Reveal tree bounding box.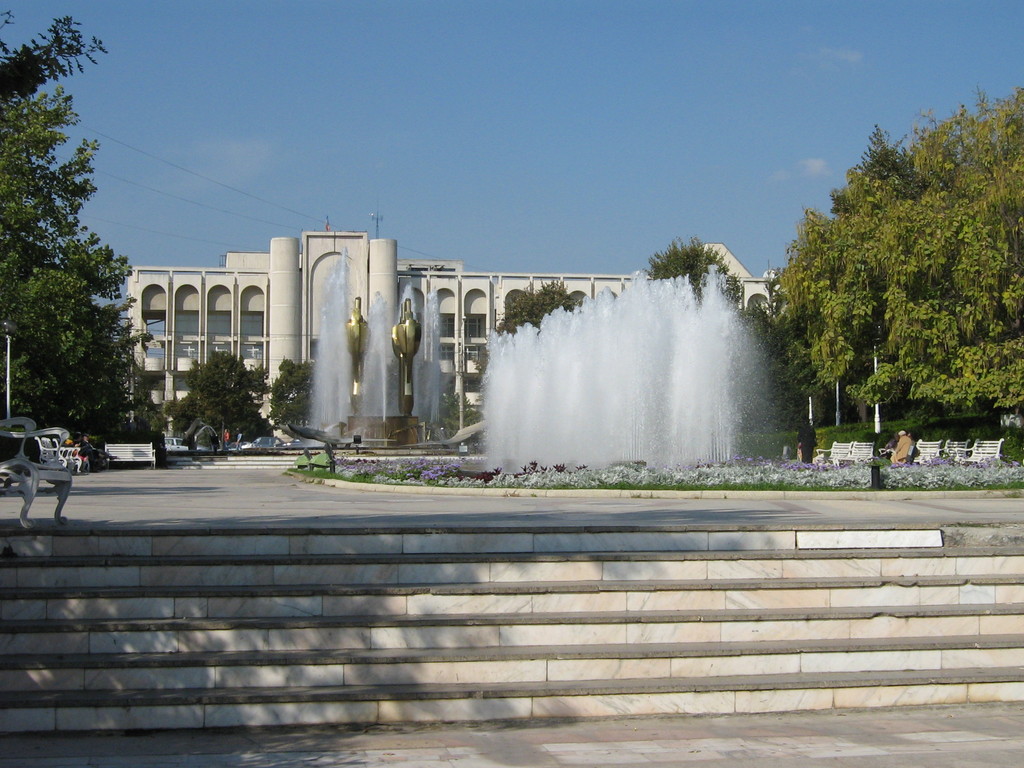
Revealed: 738,299,828,428.
